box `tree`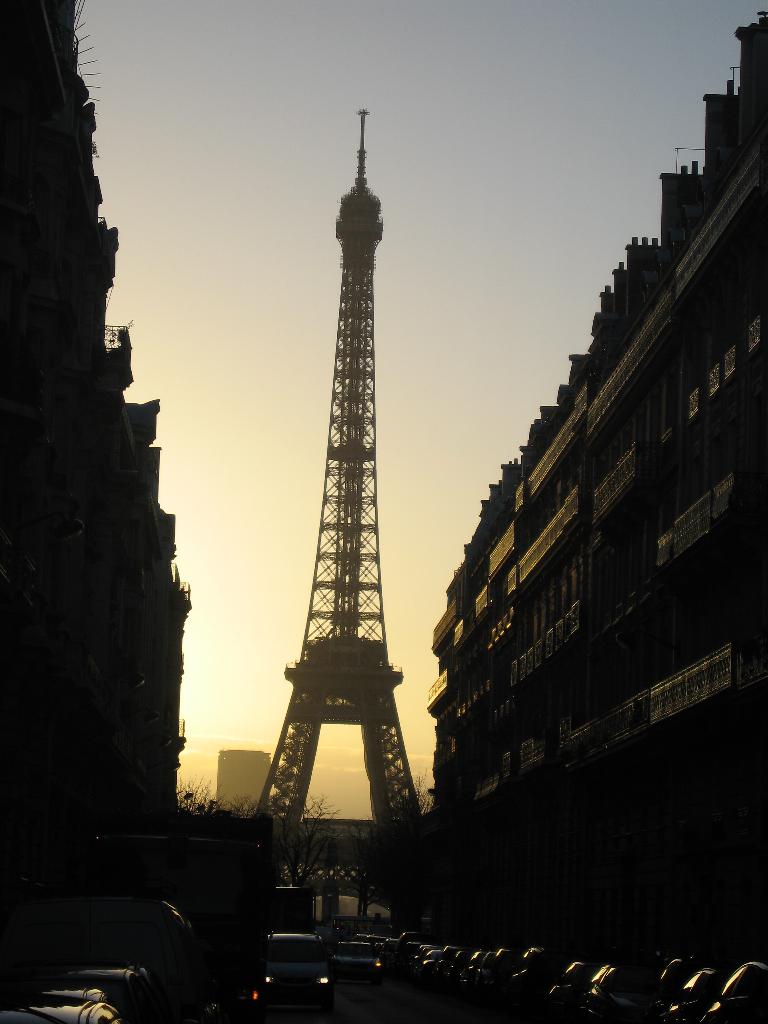
{"x1": 345, "y1": 820, "x2": 381, "y2": 920}
